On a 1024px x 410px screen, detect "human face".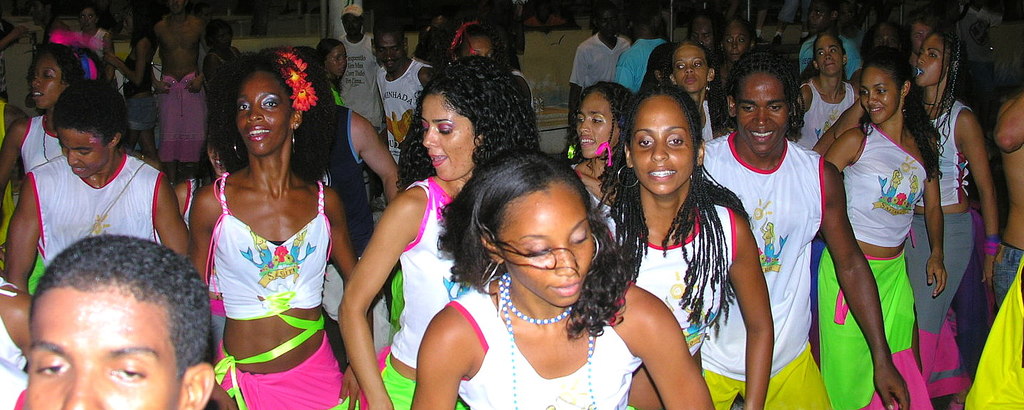
select_region(804, 0, 830, 33).
